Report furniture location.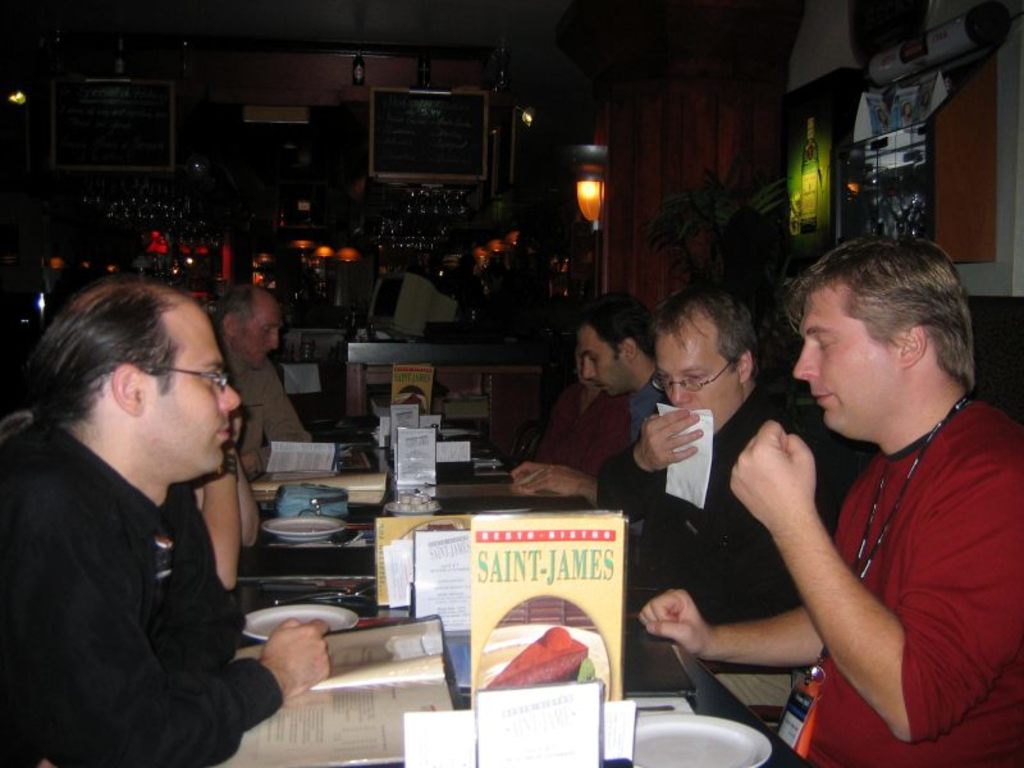
Report: [x1=283, y1=362, x2=325, y2=397].
